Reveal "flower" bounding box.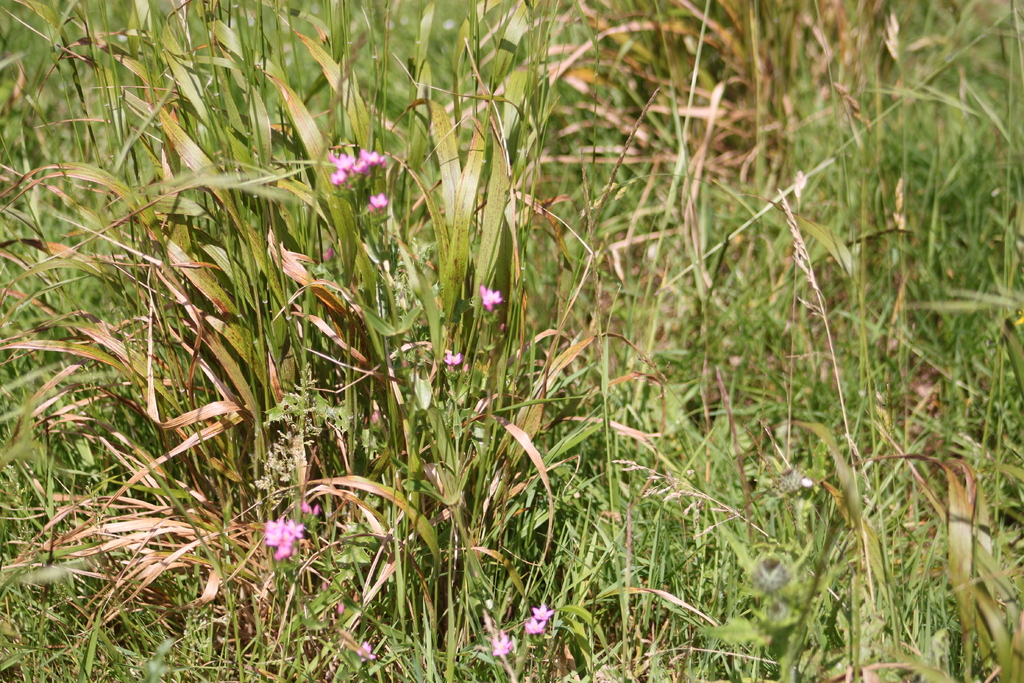
Revealed: bbox=[445, 348, 460, 365].
